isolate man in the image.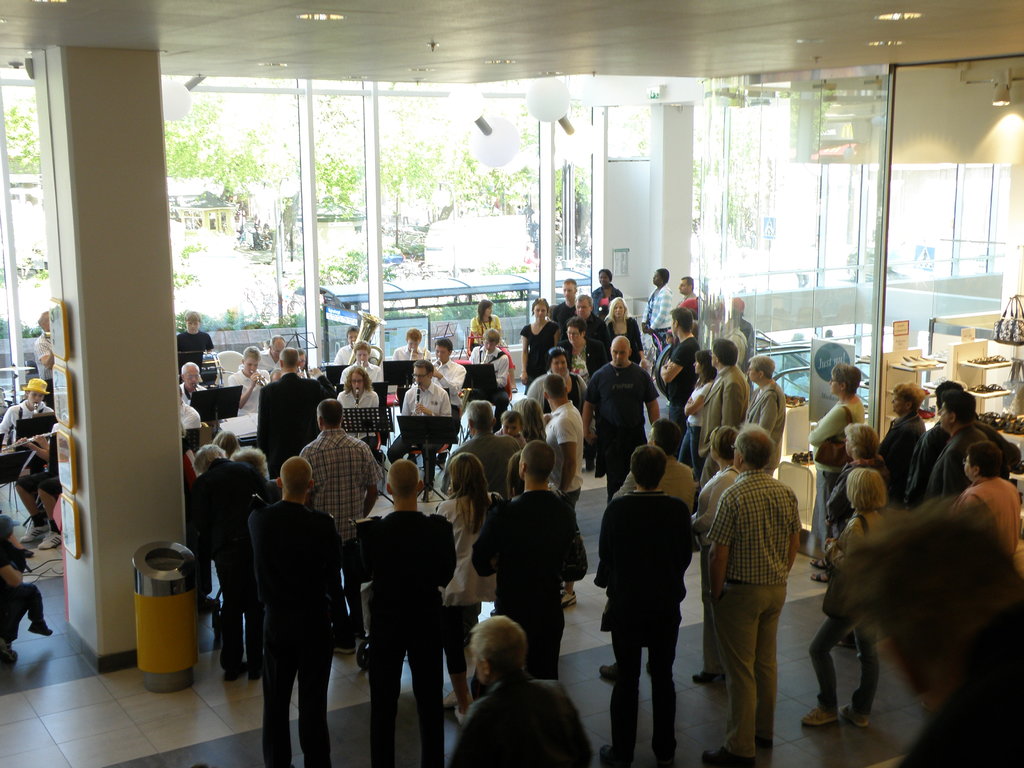
Isolated region: {"x1": 698, "y1": 418, "x2": 807, "y2": 767}.
